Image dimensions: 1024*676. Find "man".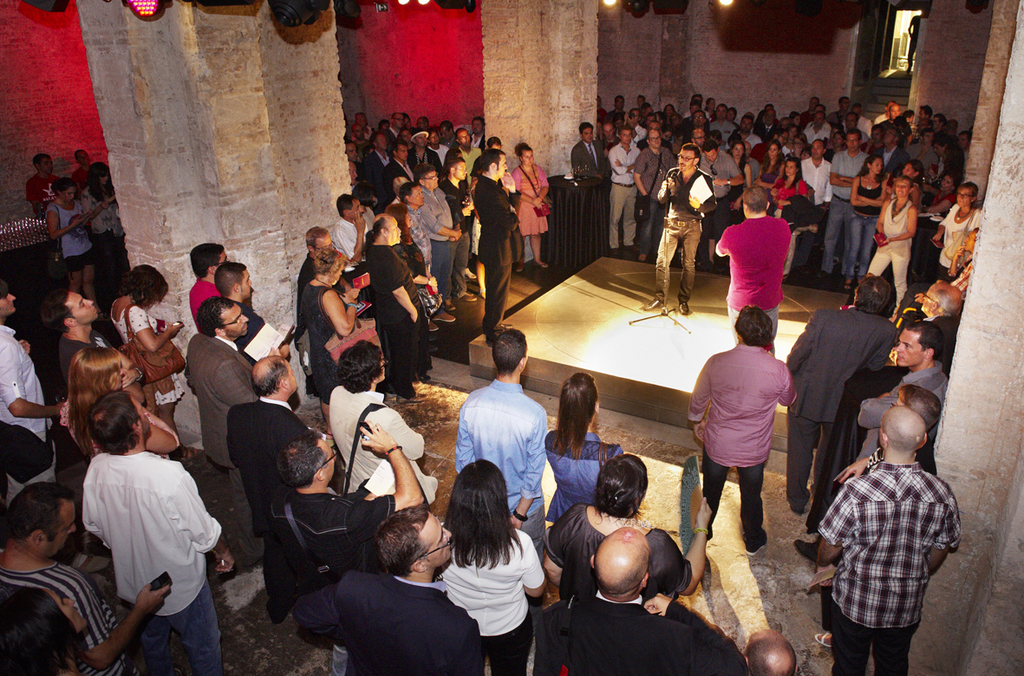
754:107:788:143.
